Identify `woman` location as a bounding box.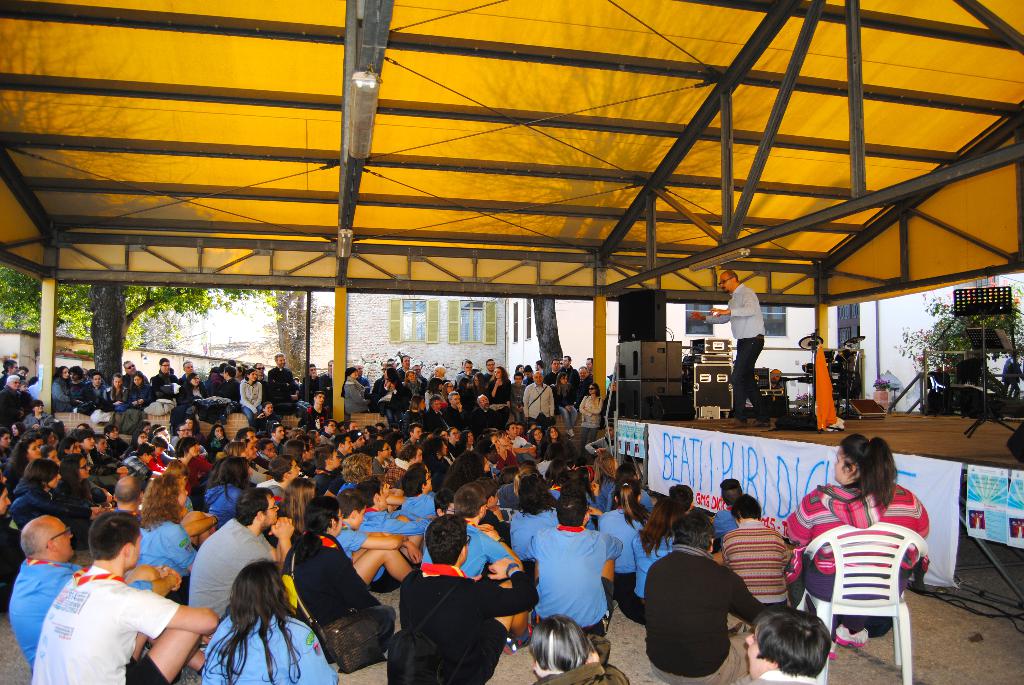
<region>278, 496, 395, 665</region>.
